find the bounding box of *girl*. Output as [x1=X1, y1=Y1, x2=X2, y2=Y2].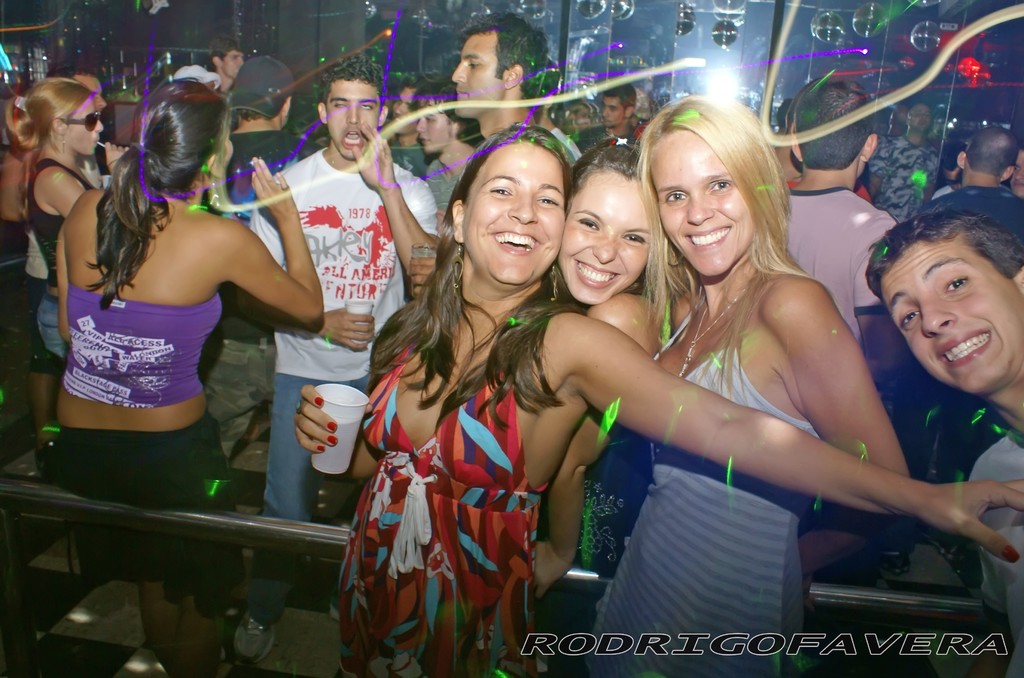
[x1=58, y1=74, x2=323, y2=677].
